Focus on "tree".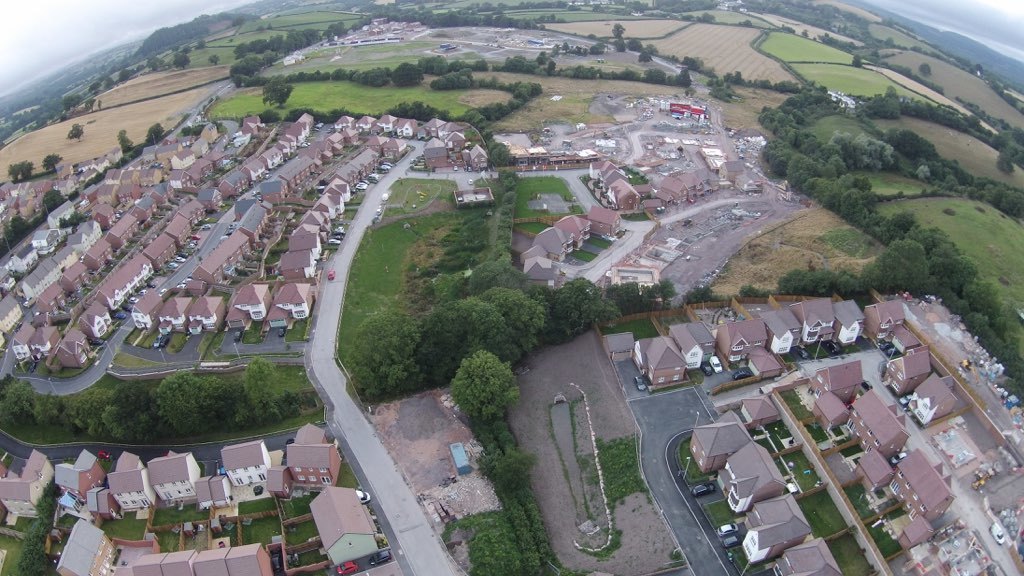
Focused at box(87, 79, 104, 91).
